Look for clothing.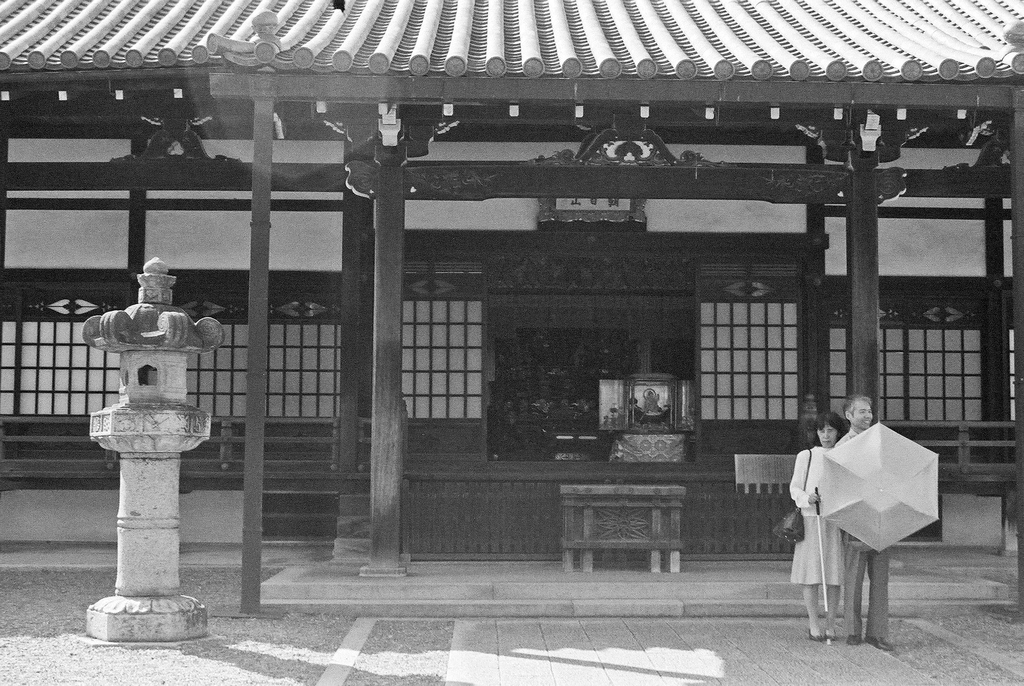
Found: left=831, top=434, right=894, bottom=645.
